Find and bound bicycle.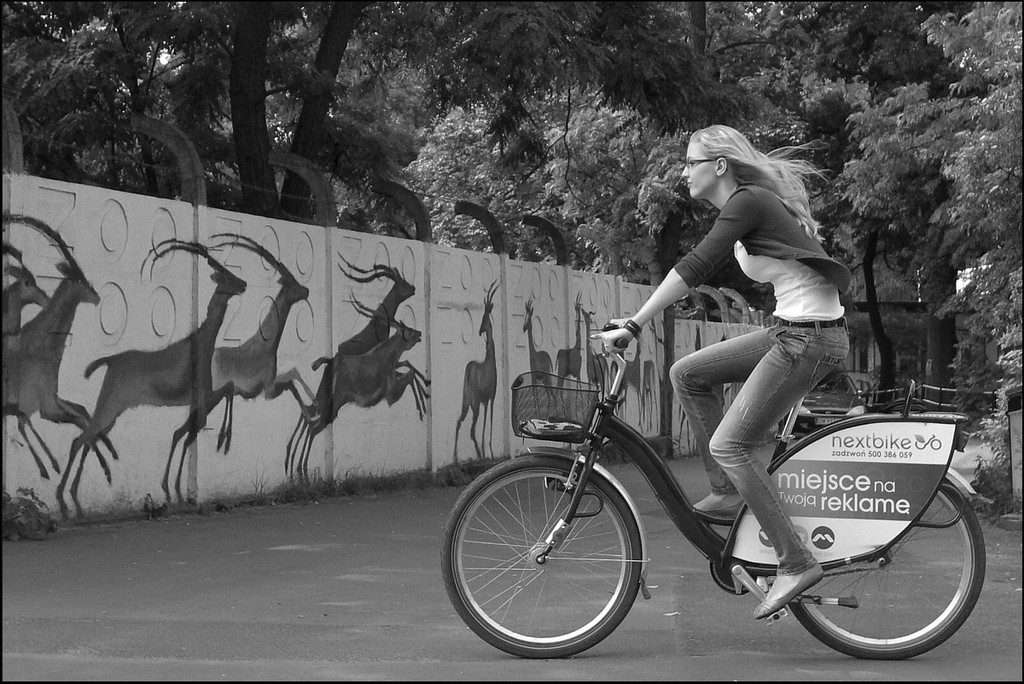
Bound: bbox(434, 271, 984, 671).
